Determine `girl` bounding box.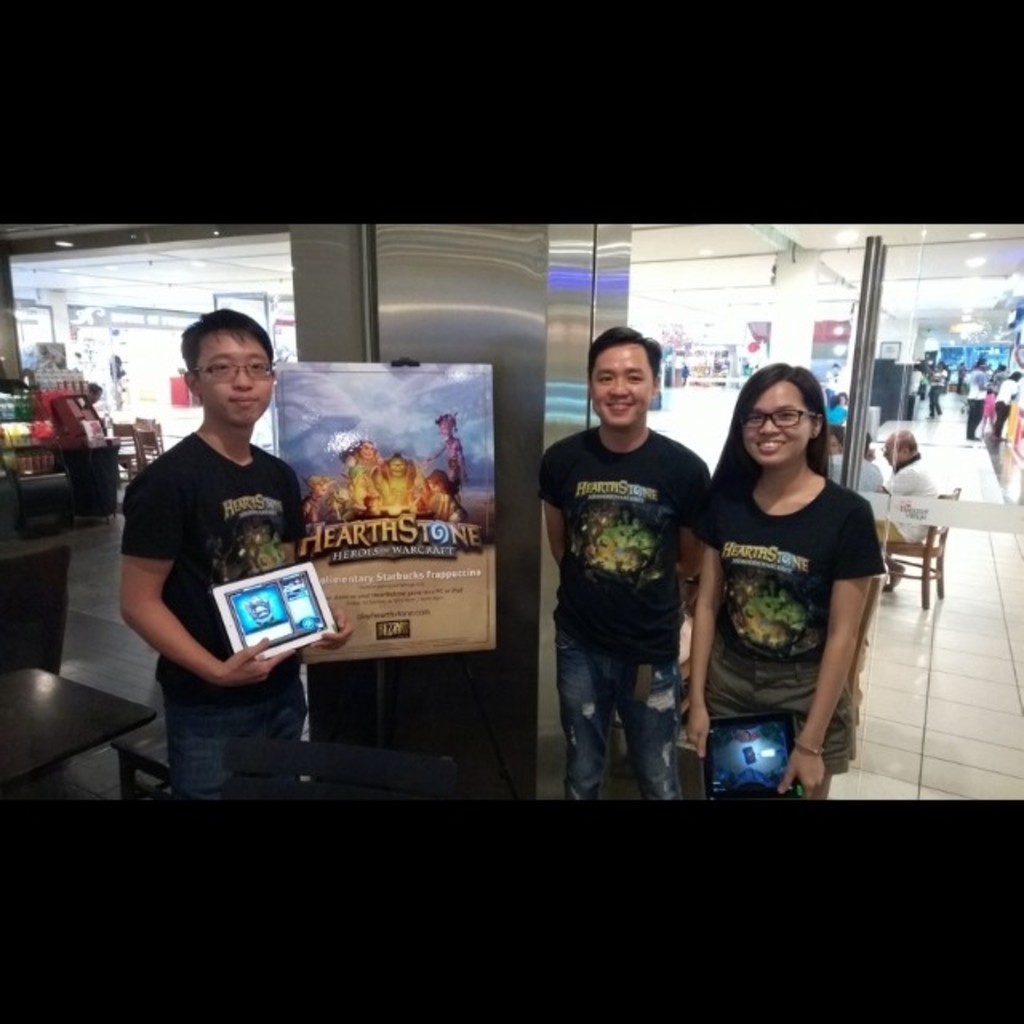
Determined: 682/358/891/802.
